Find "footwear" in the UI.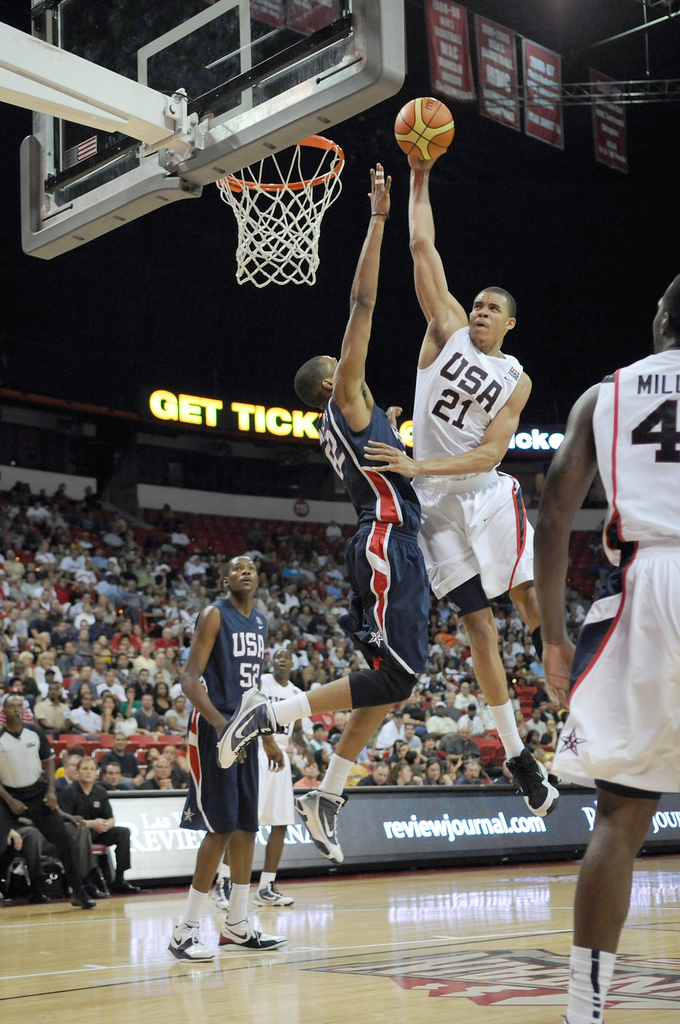
UI element at (x1=292, y1=787, x2=350, y2=865).
